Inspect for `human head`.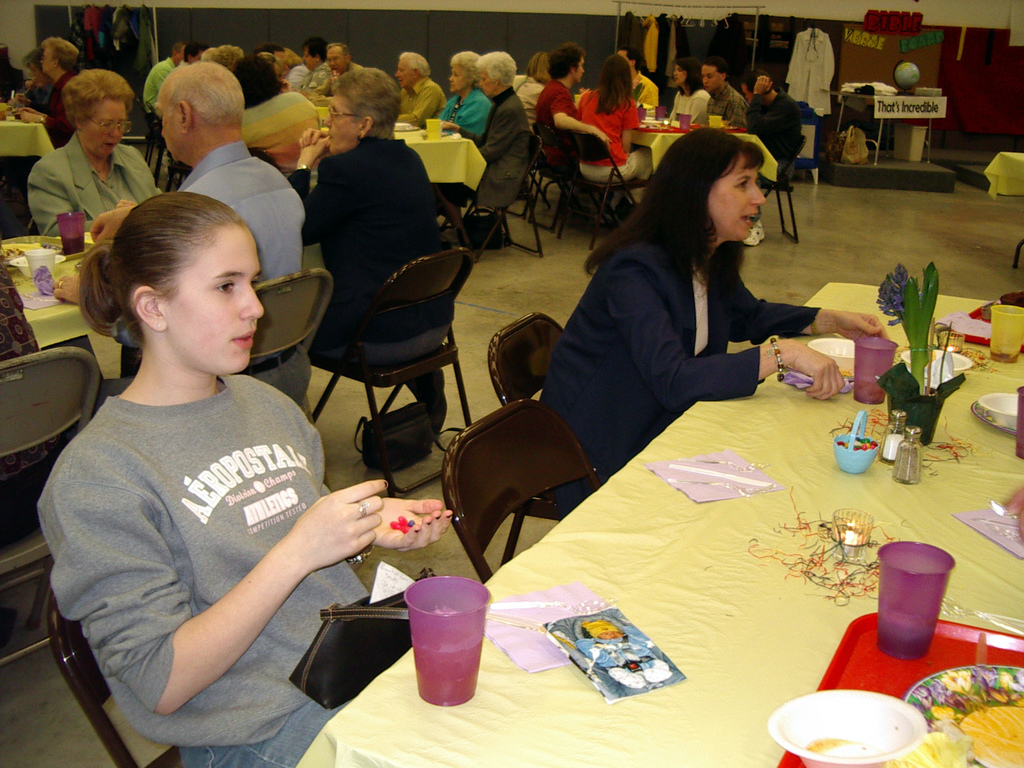
Inspection: [left=396, top=53, right=432, bottom=97].
